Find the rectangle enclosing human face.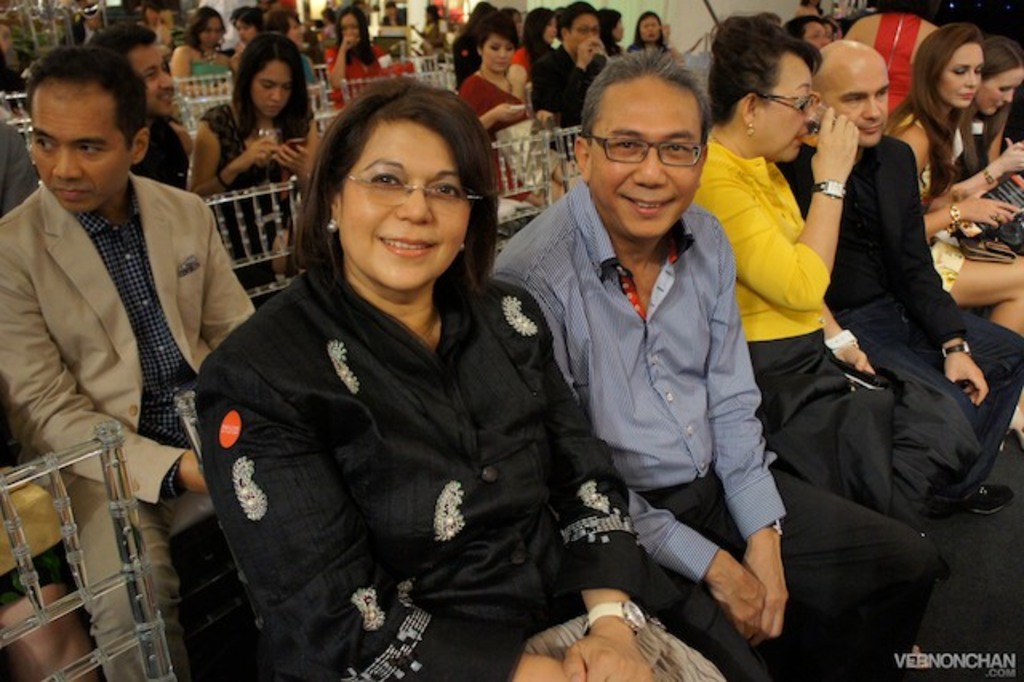
rect(821, 58, 888, 146).
